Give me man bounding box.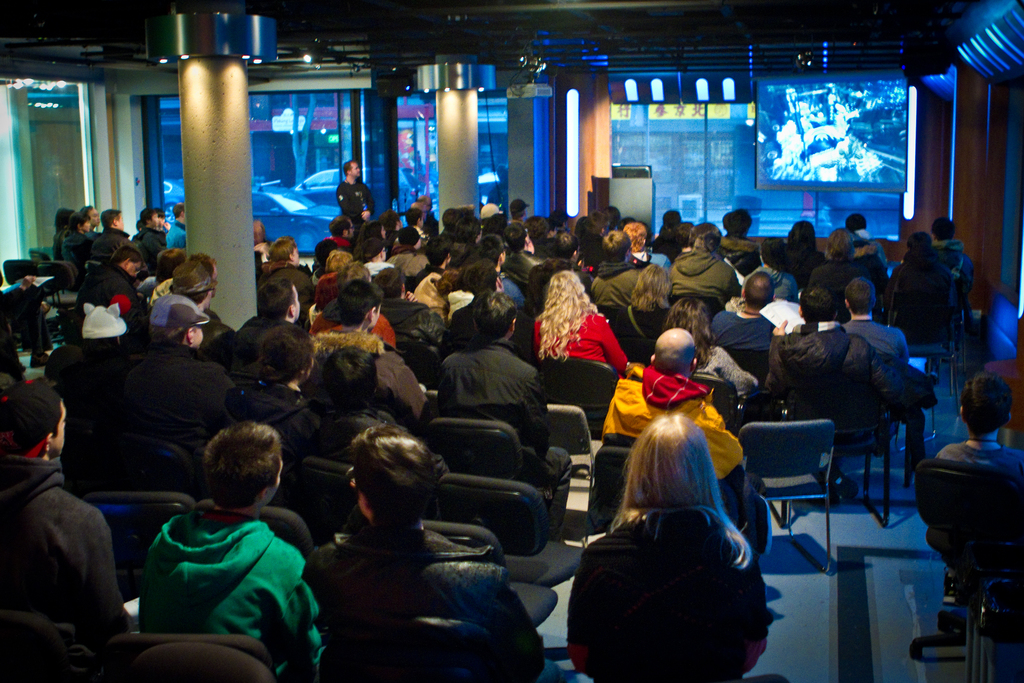
pyautogui.locateOnScreen(381, 209, 403, 245).
